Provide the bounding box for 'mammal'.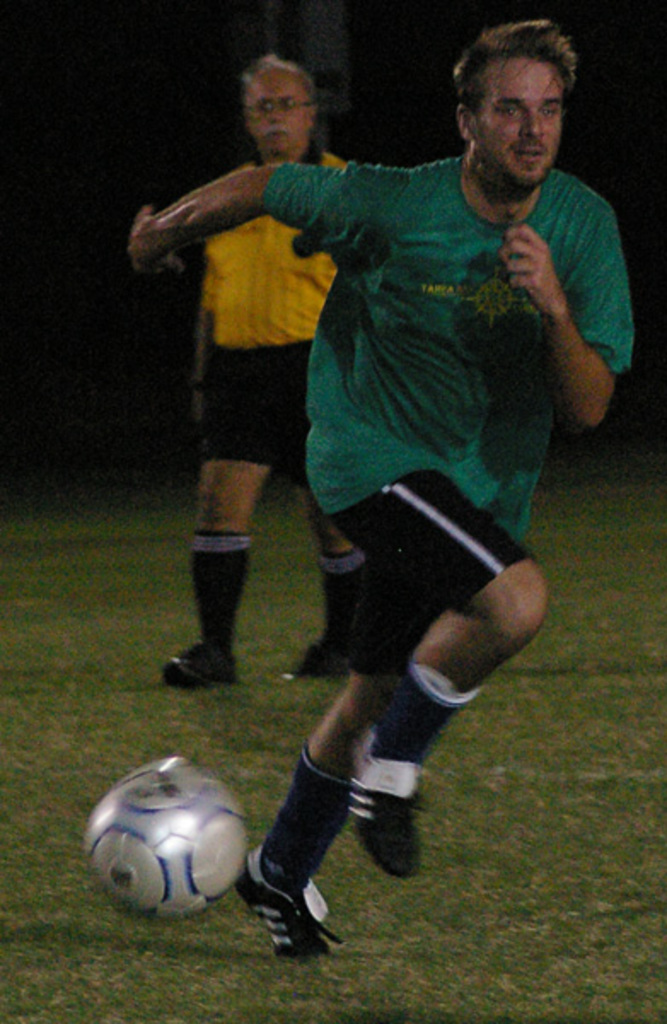
pyautogui.locateOnScreen(155, 44, 375, 679).
